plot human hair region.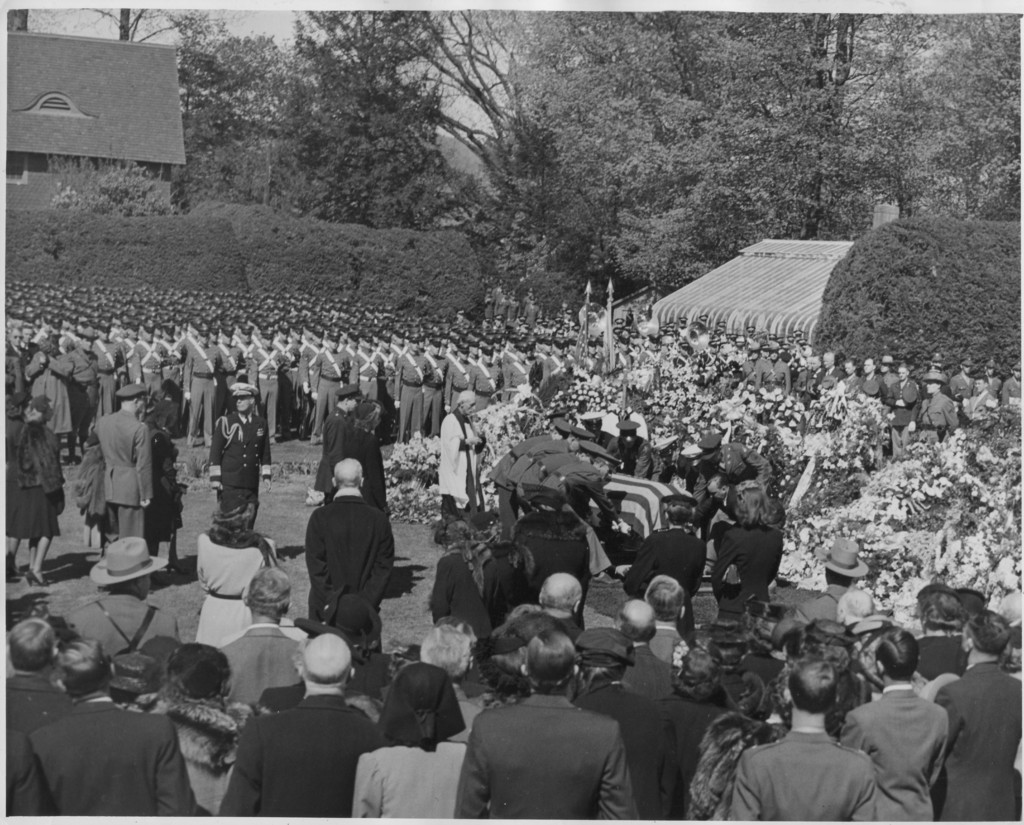
Plotted at (left=24, top=396, right=51, bottom=422).
